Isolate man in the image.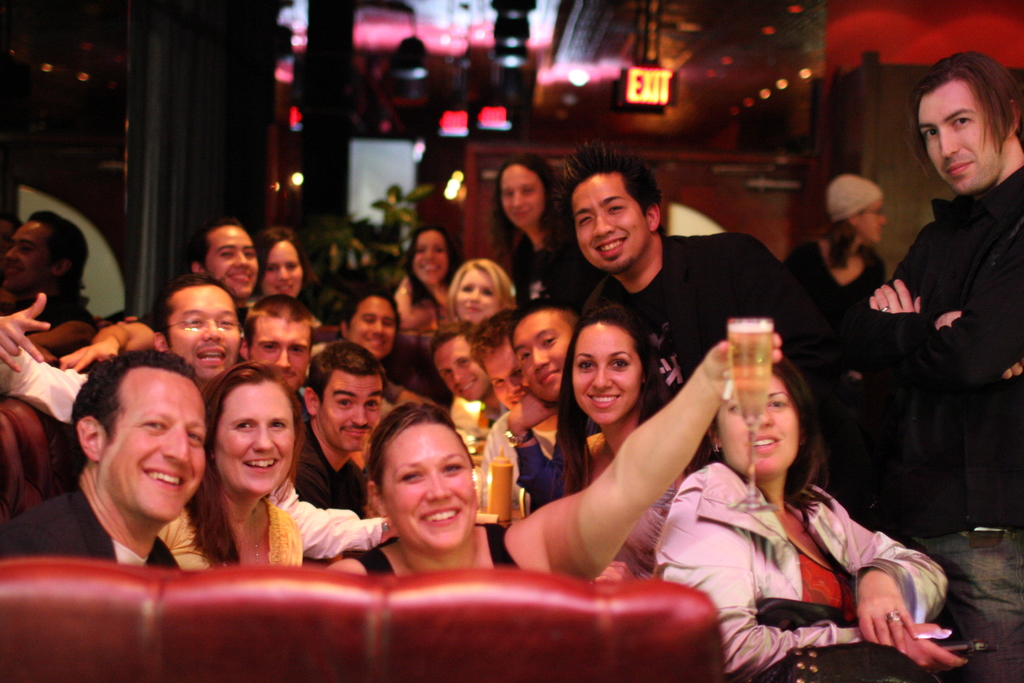
Isolated region: 274,336,379,559.
